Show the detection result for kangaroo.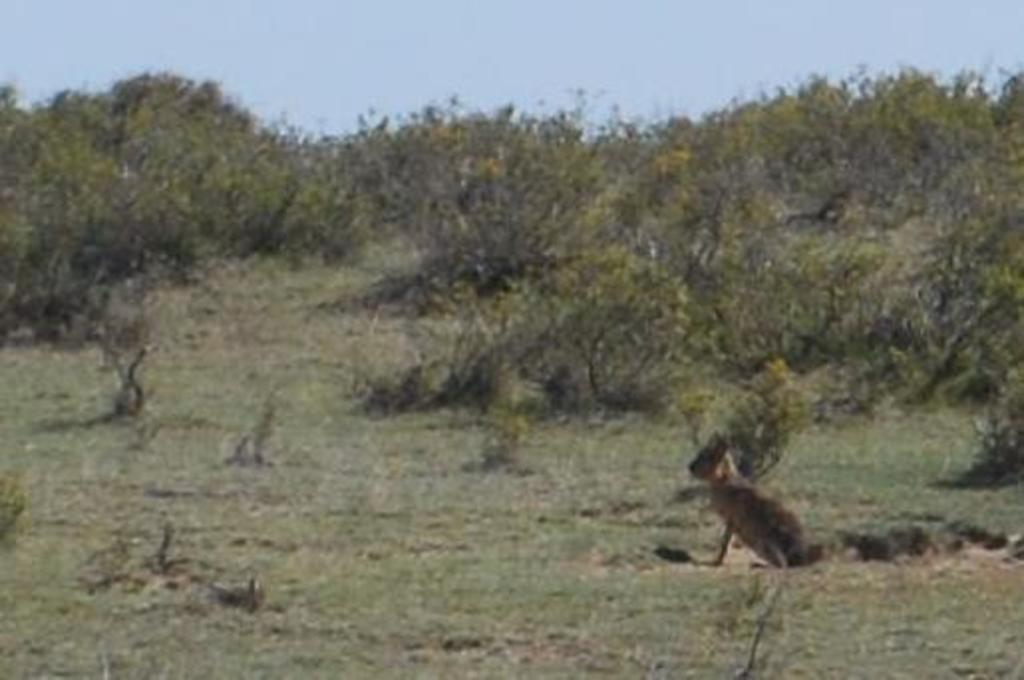
box=[690, 431, 827, 581].
